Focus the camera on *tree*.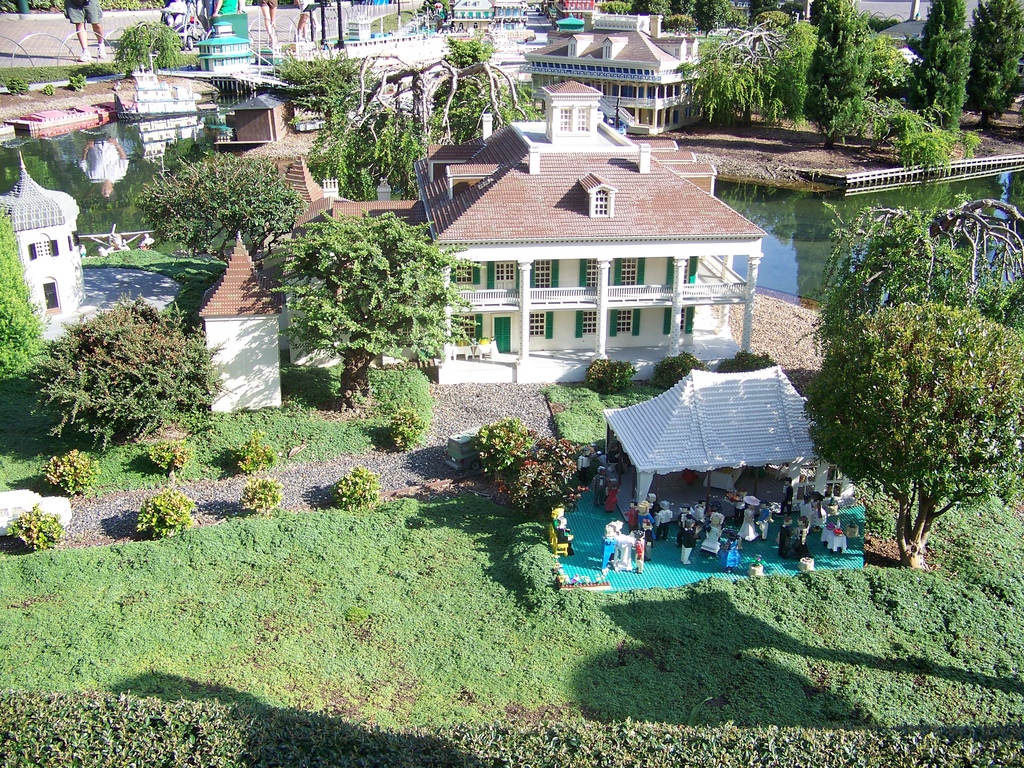
Focus region: bbox=(29, 289, 225, 450).
